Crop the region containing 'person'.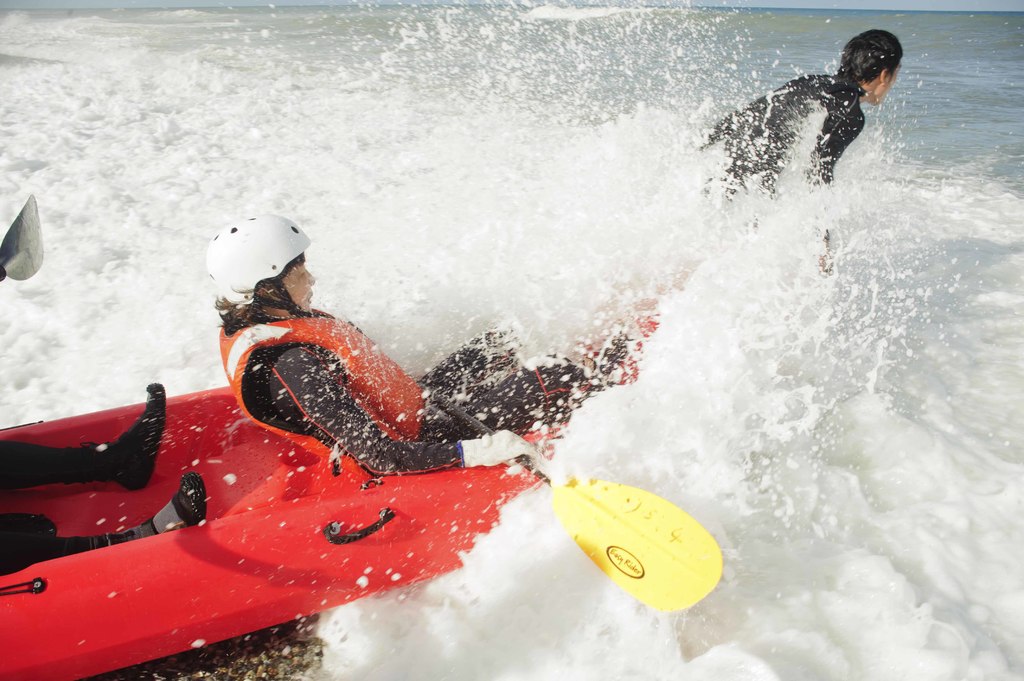
Crop region: rect(720, 22, 914, 215).
